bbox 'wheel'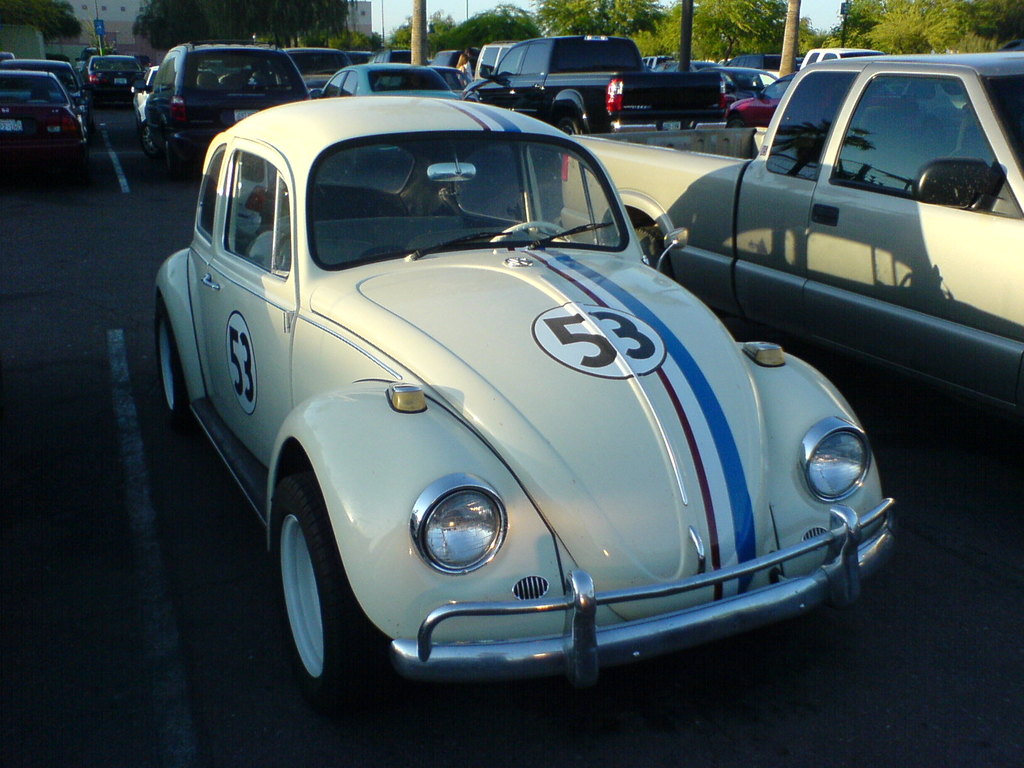
locate(553, 98, 578, 138)
